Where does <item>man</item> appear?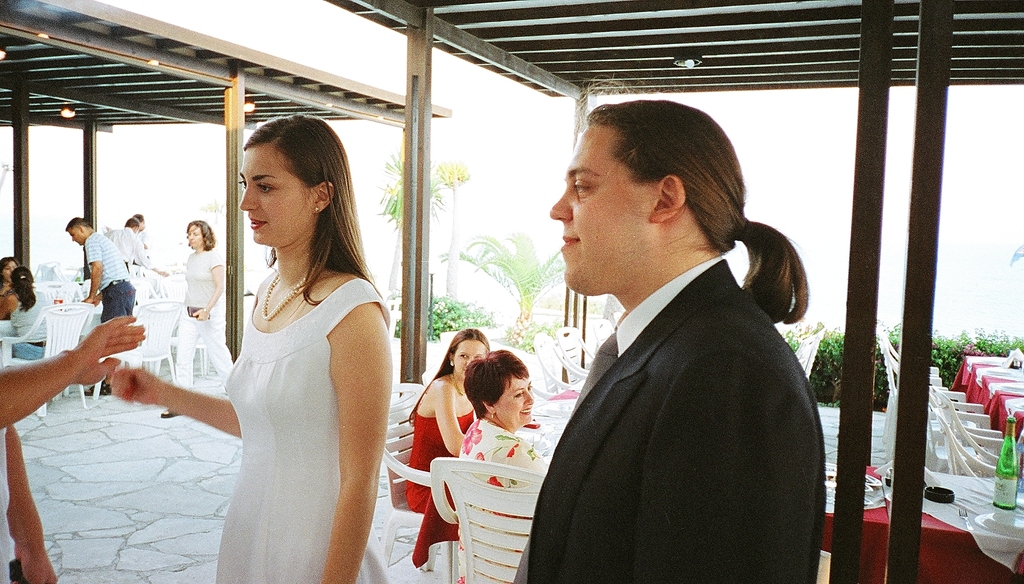
Appears at bbox=(67, 216, 136, 396).
